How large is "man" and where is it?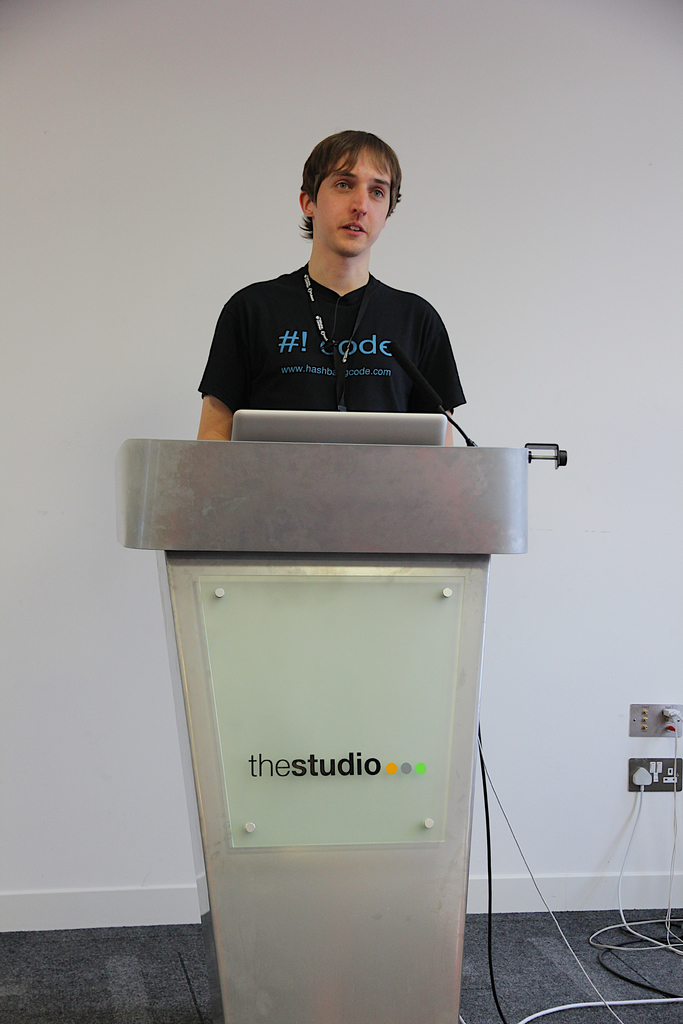
Bounding box: <box>190,147,490,444</box>.
